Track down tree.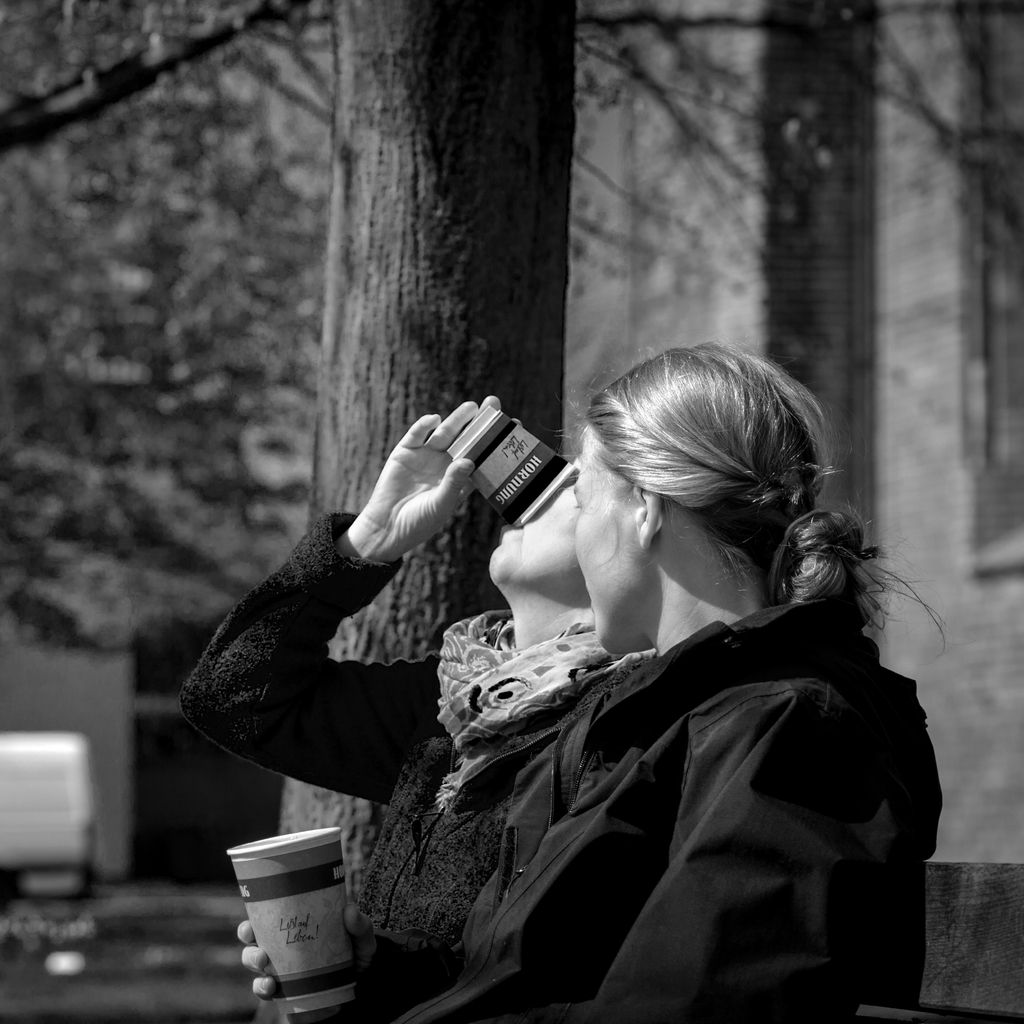
Tracked to l=0, t=136, r=1023, b=1000.
